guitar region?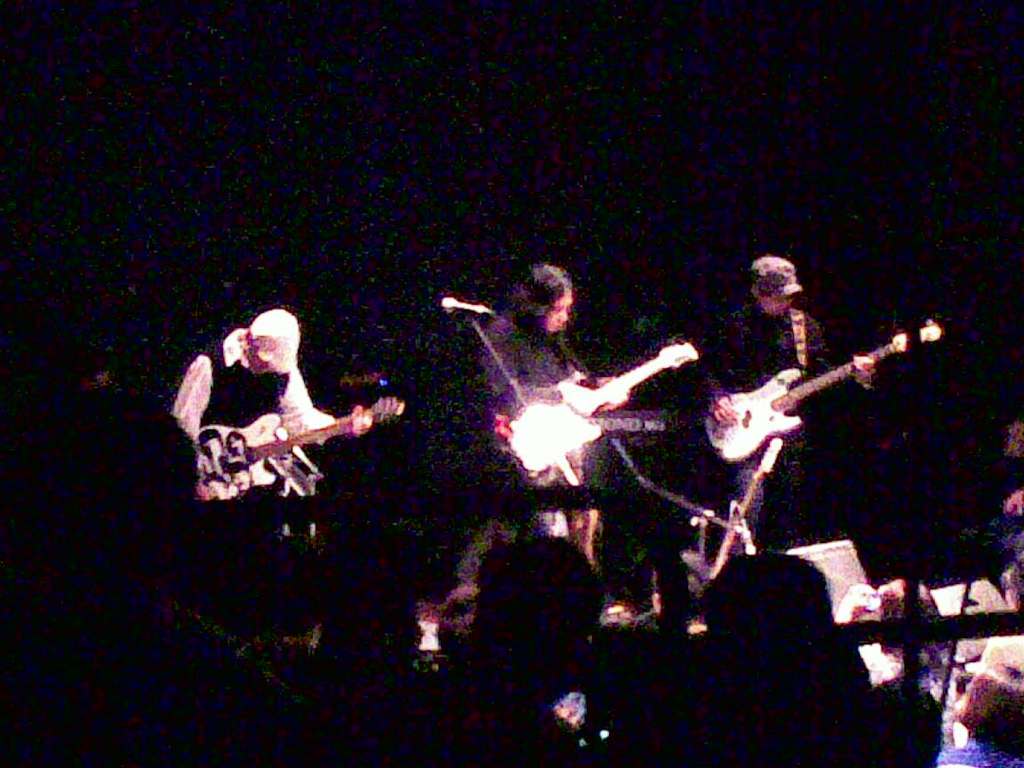
<box>703,319,940,469</box>
